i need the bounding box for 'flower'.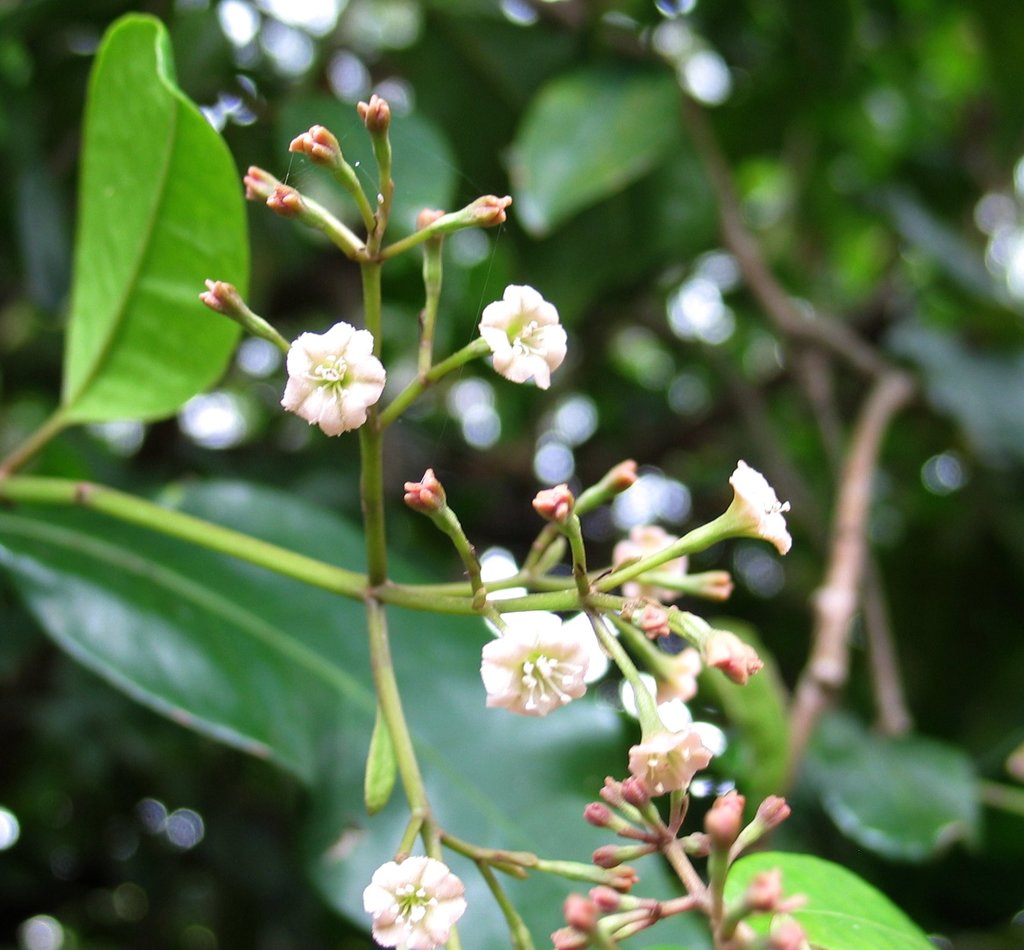
Here it is: <box>283,316,392,436</box>.
